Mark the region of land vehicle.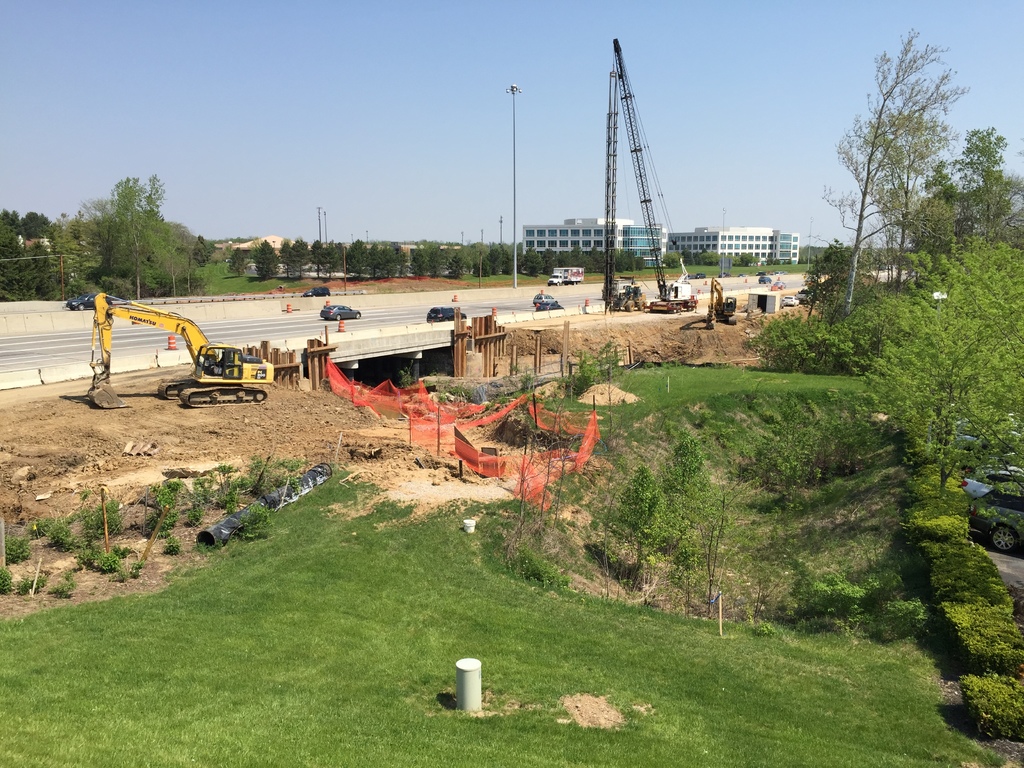
Region: Rect(769, 271, 776, 277).
